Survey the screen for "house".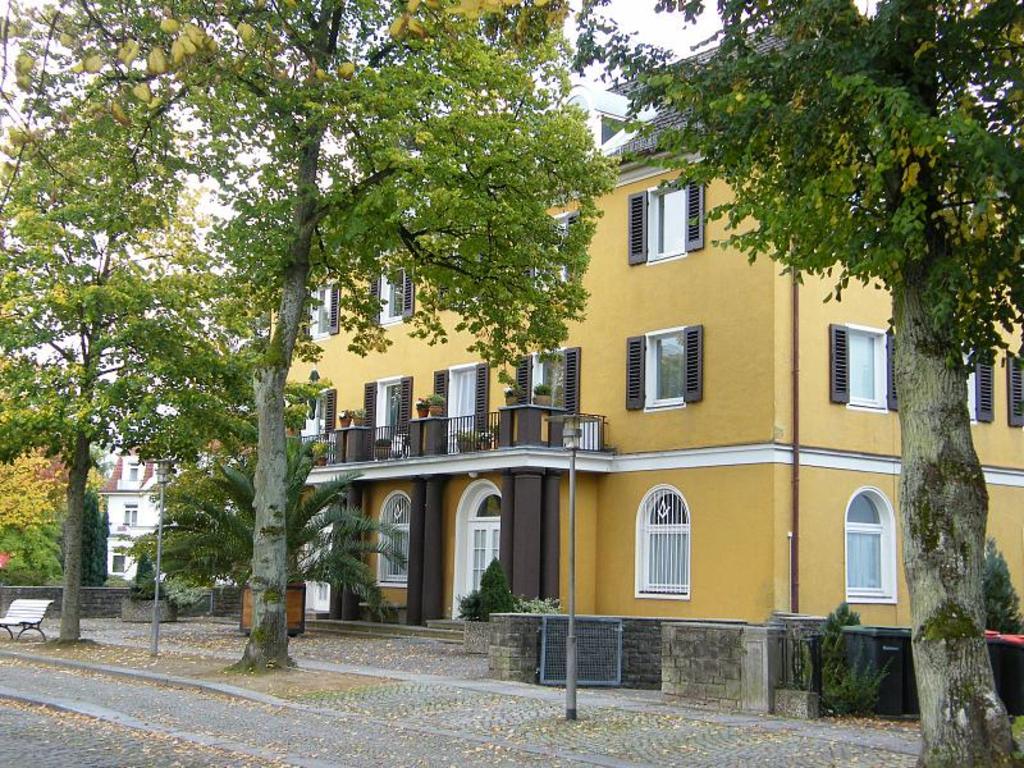
Survey found: (99,440,212,590).
